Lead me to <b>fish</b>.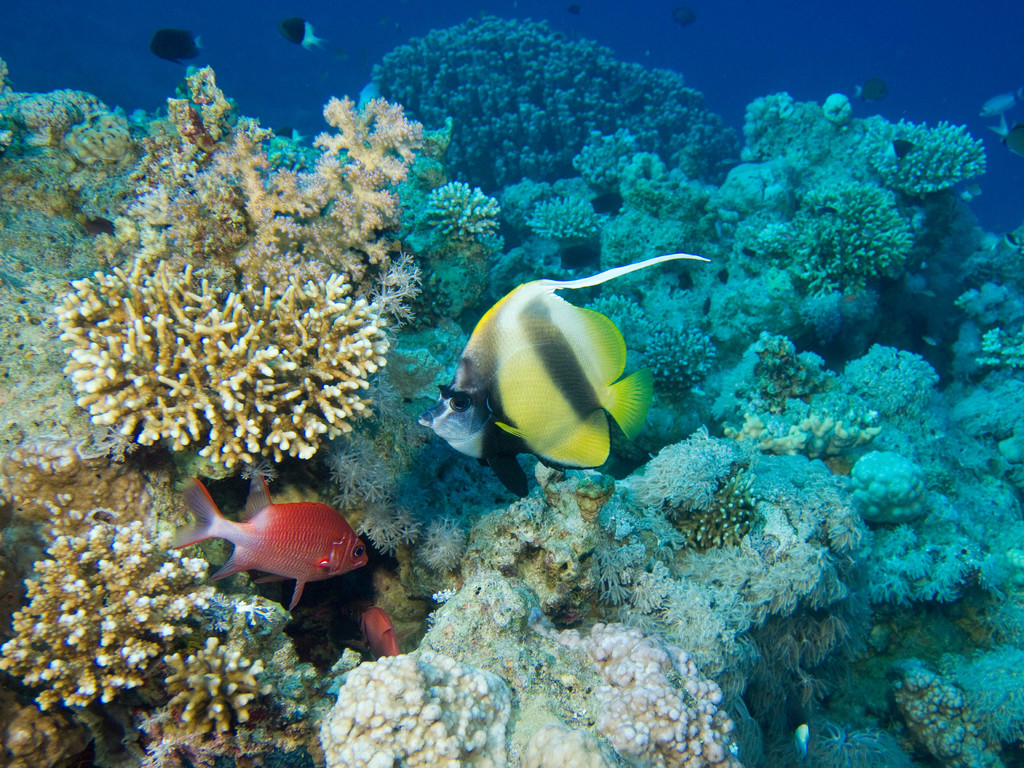
Lead to l=355, t=609, r=402, b=662.
